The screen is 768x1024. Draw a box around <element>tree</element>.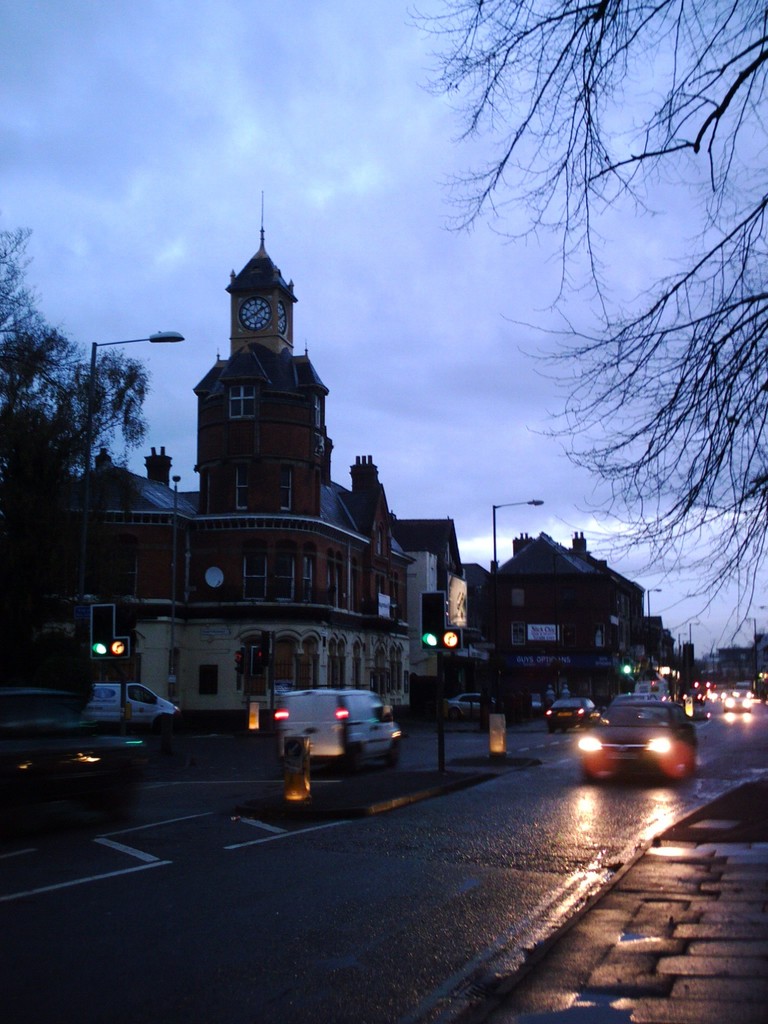
<bbox>0, 210, 156, 642</bbox>.
